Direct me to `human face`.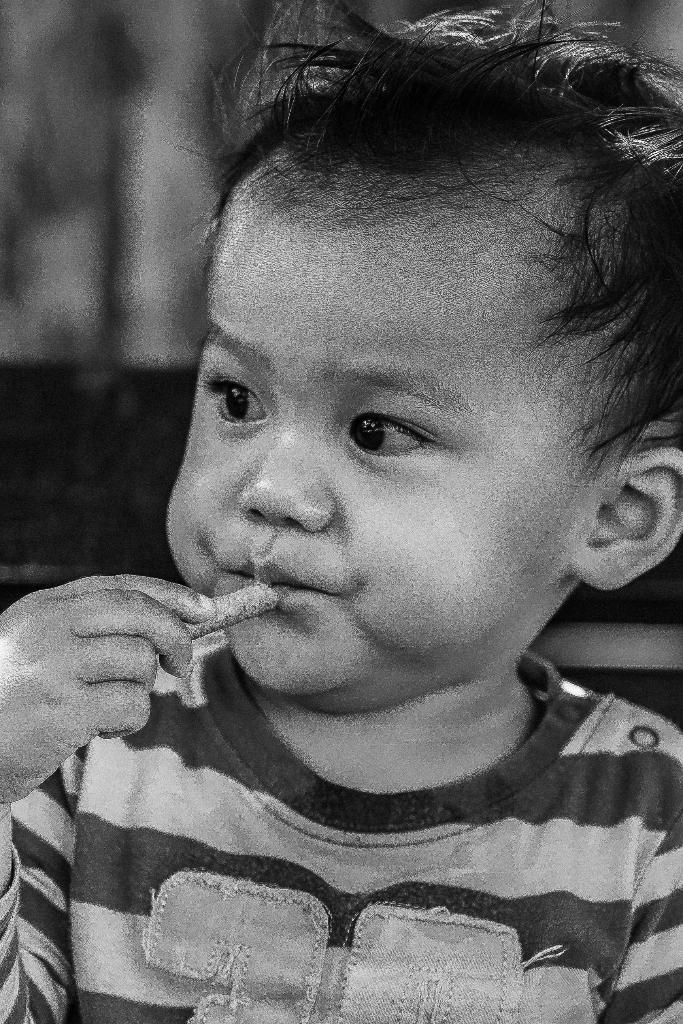
Direction: locate(167, 221, 563, 692).
